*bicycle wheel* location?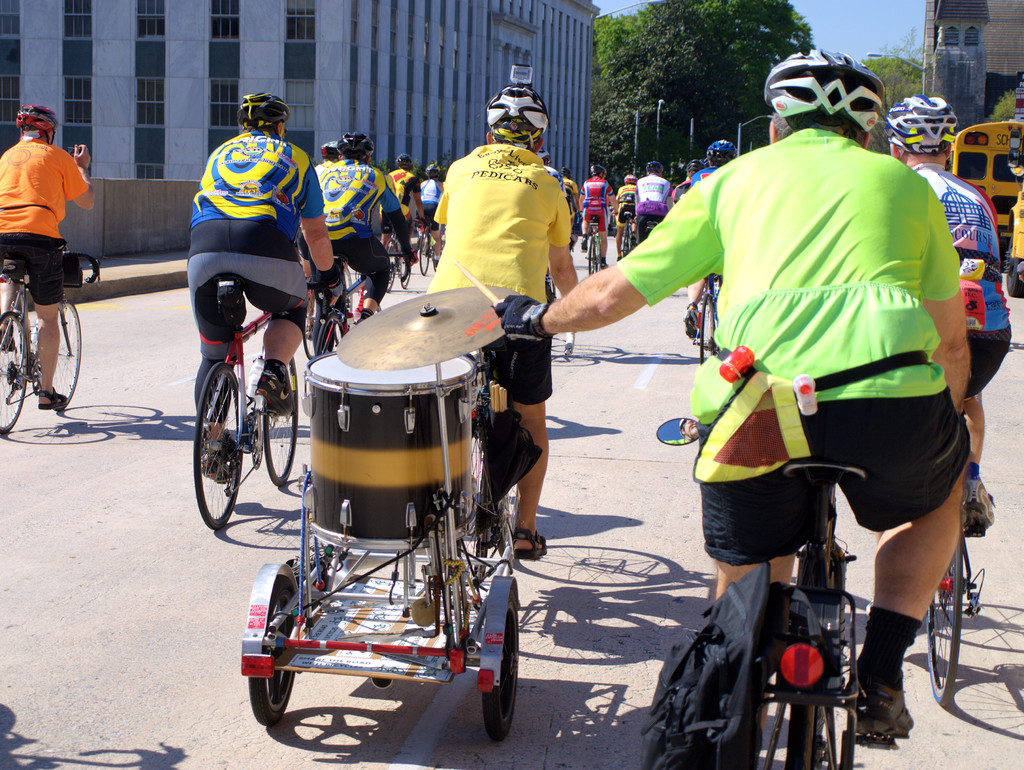
region(452, 422, 494, 586)
